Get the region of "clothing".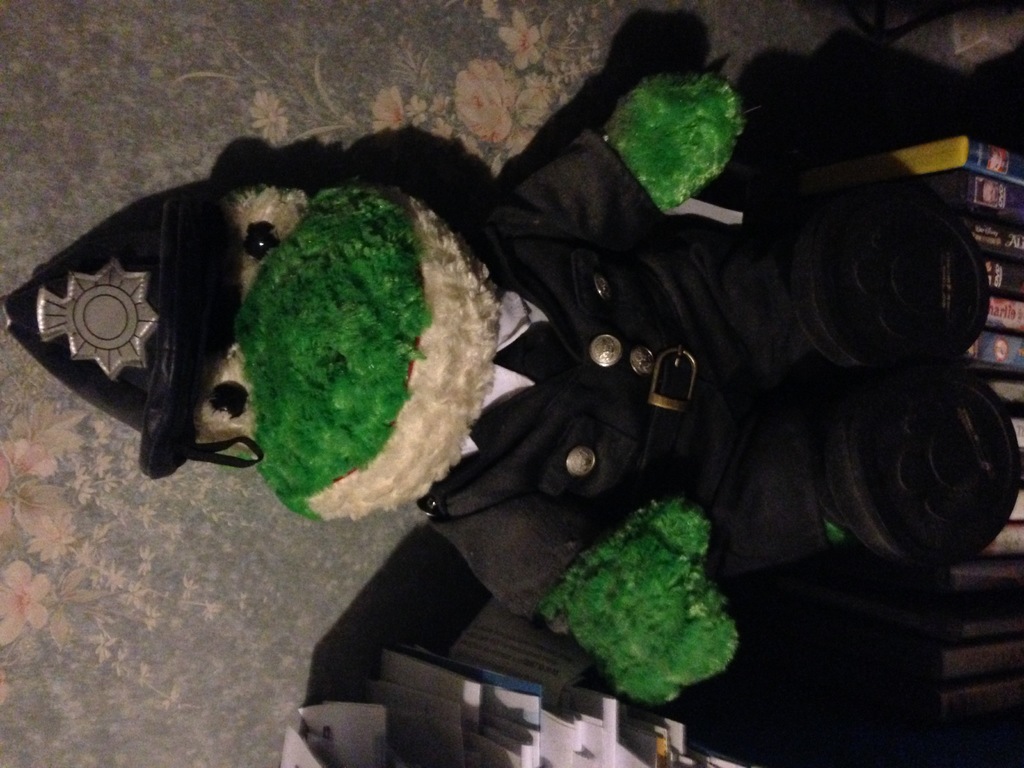
Rect(426, 67, 839, 617).
